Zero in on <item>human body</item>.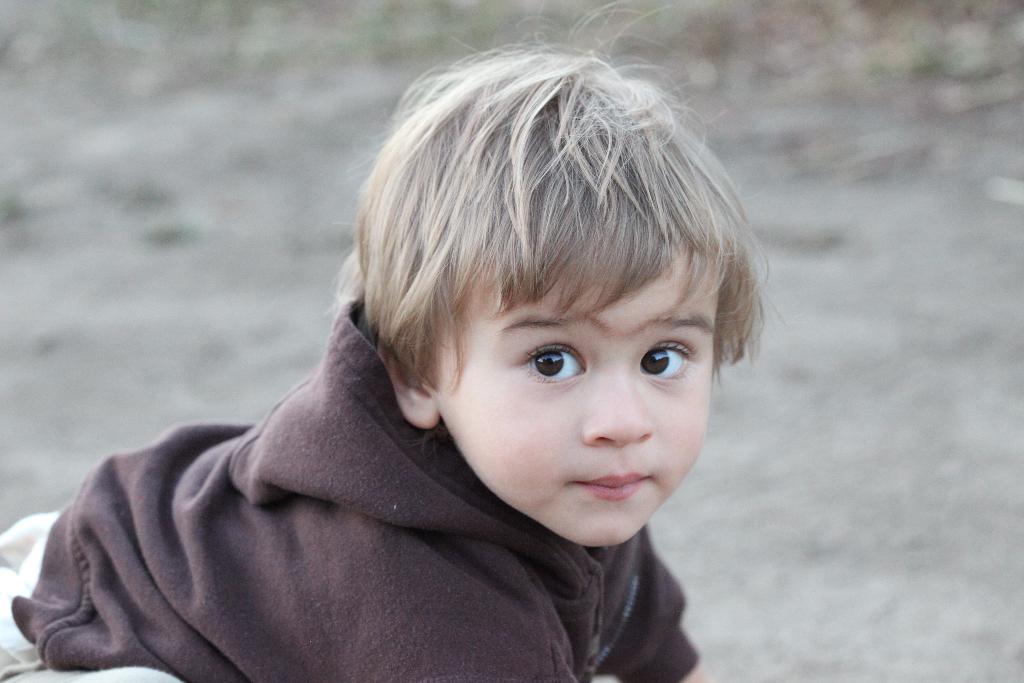
Zeroed in: 0, 4, 787, 682.
